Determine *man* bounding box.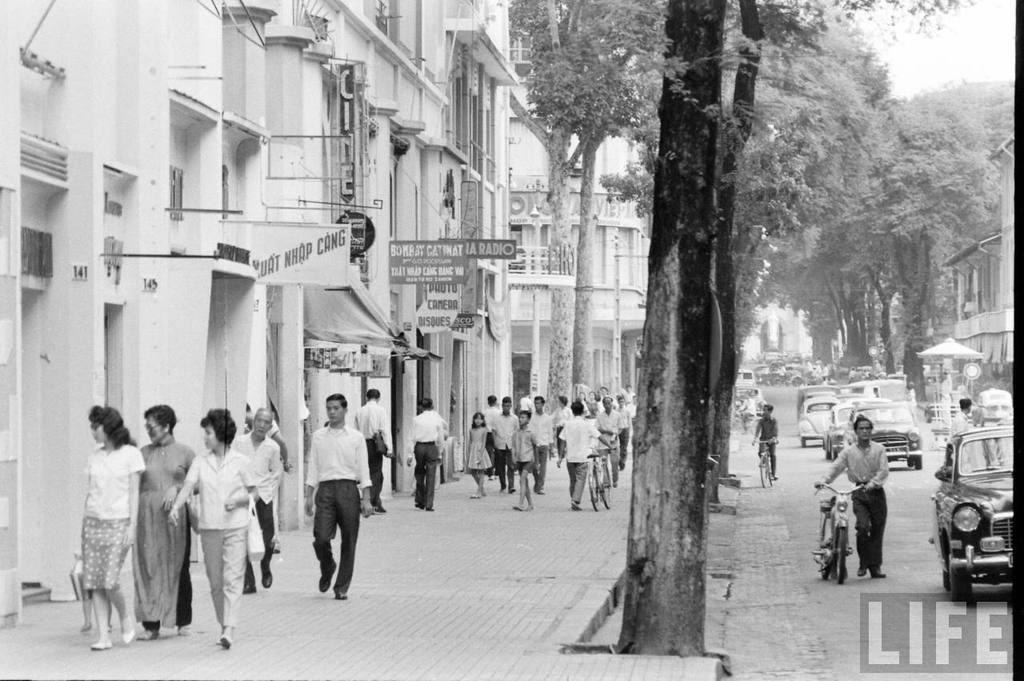
Determined: {"x1": 607, "y1": 392, "x2": 638, "y2": 473}.
